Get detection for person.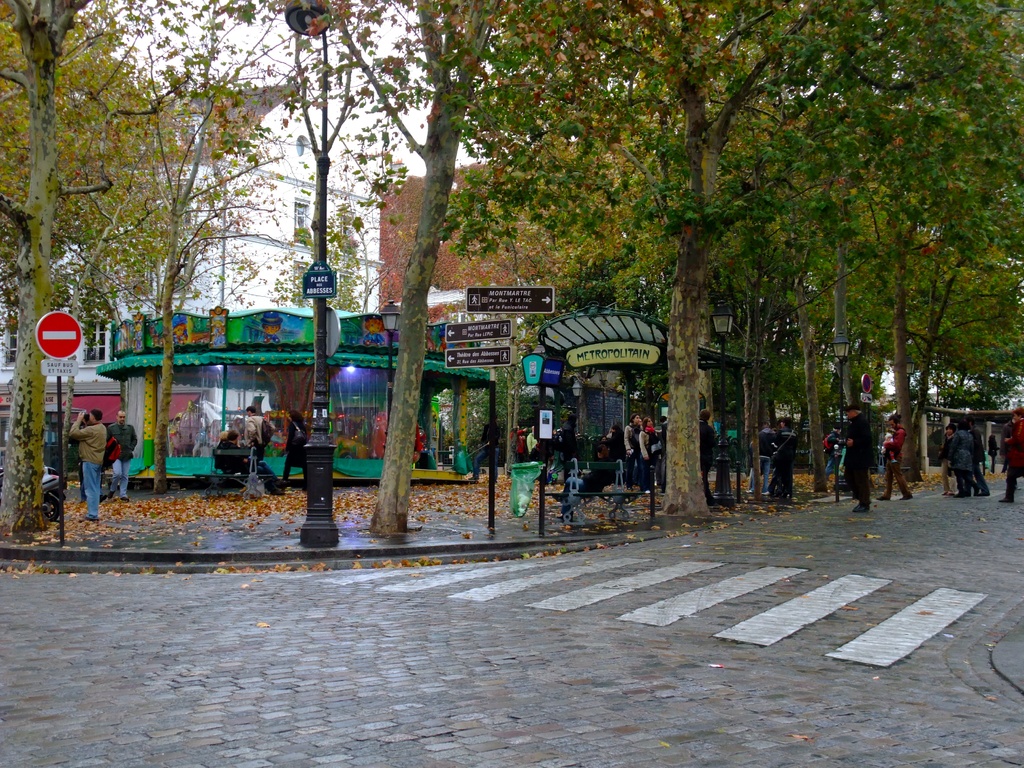
Detection: detection(657, 413, 671, 487).
